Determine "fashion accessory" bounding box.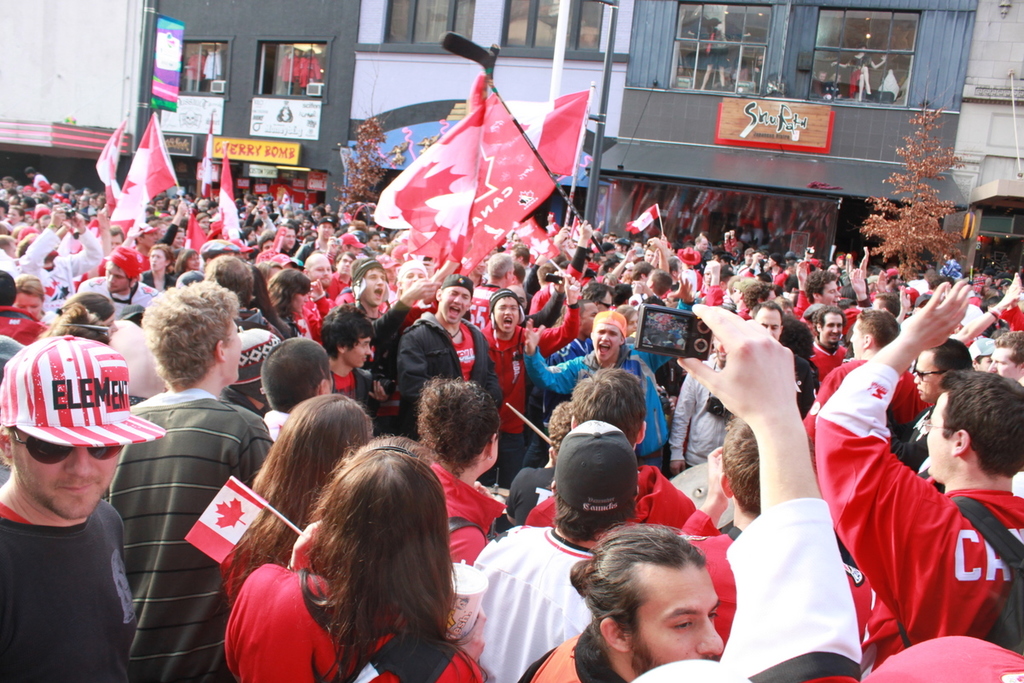
Determined: <bbox>352, 258, 387, 289</bbox>.
